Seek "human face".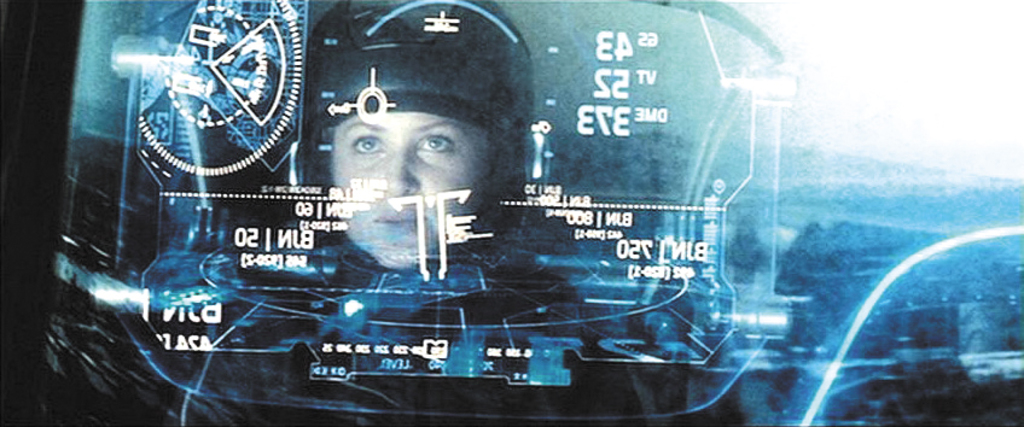
318 106 496 271.
